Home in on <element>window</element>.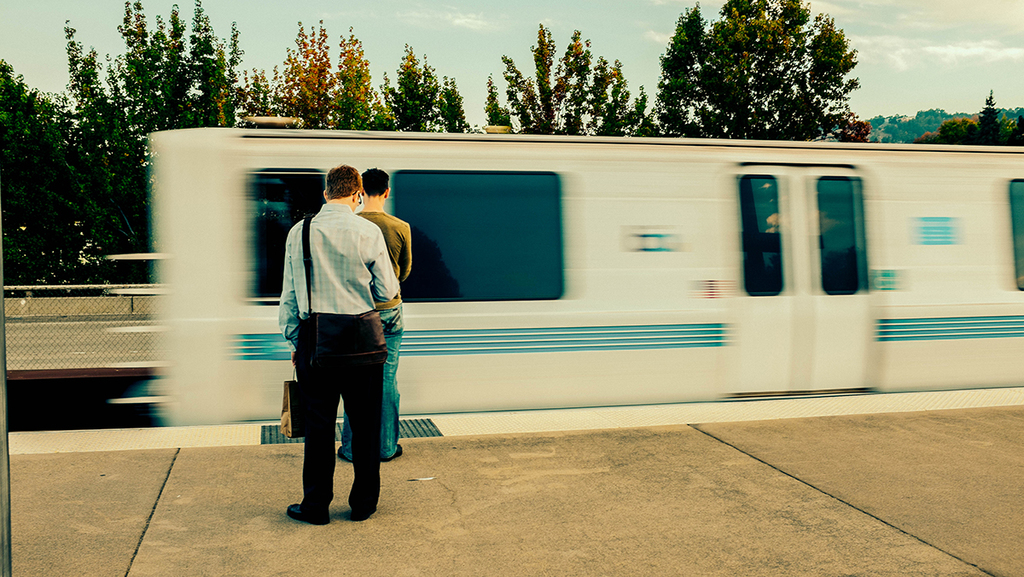
Homed in at region(398, 173, 561, 296).
